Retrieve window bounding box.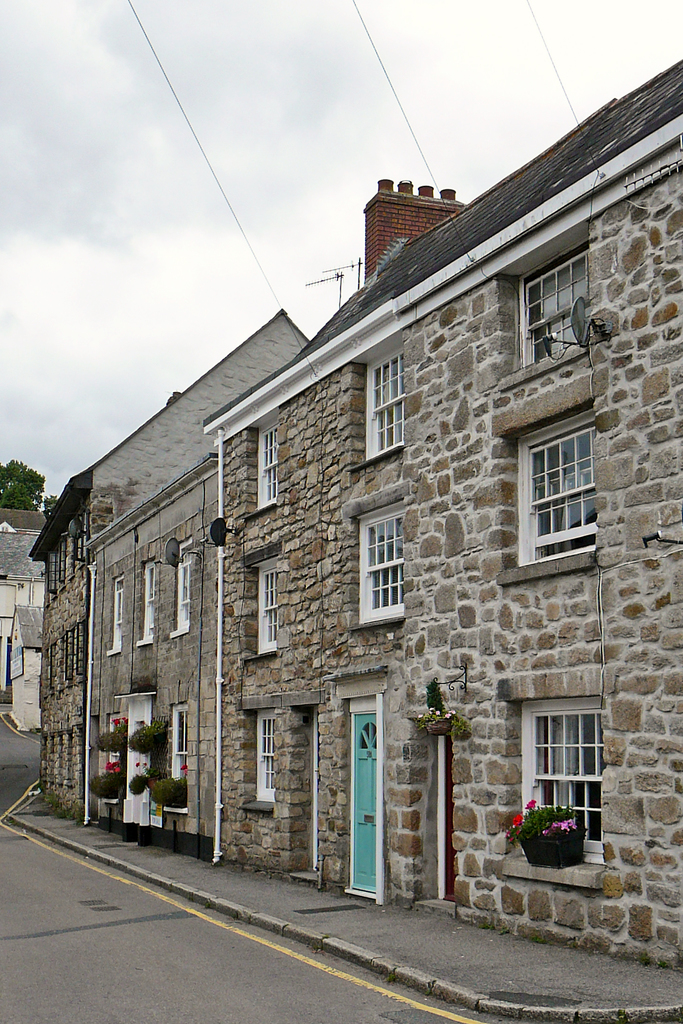
Bounding box: <region>352, 509, 410, 615</region>.
